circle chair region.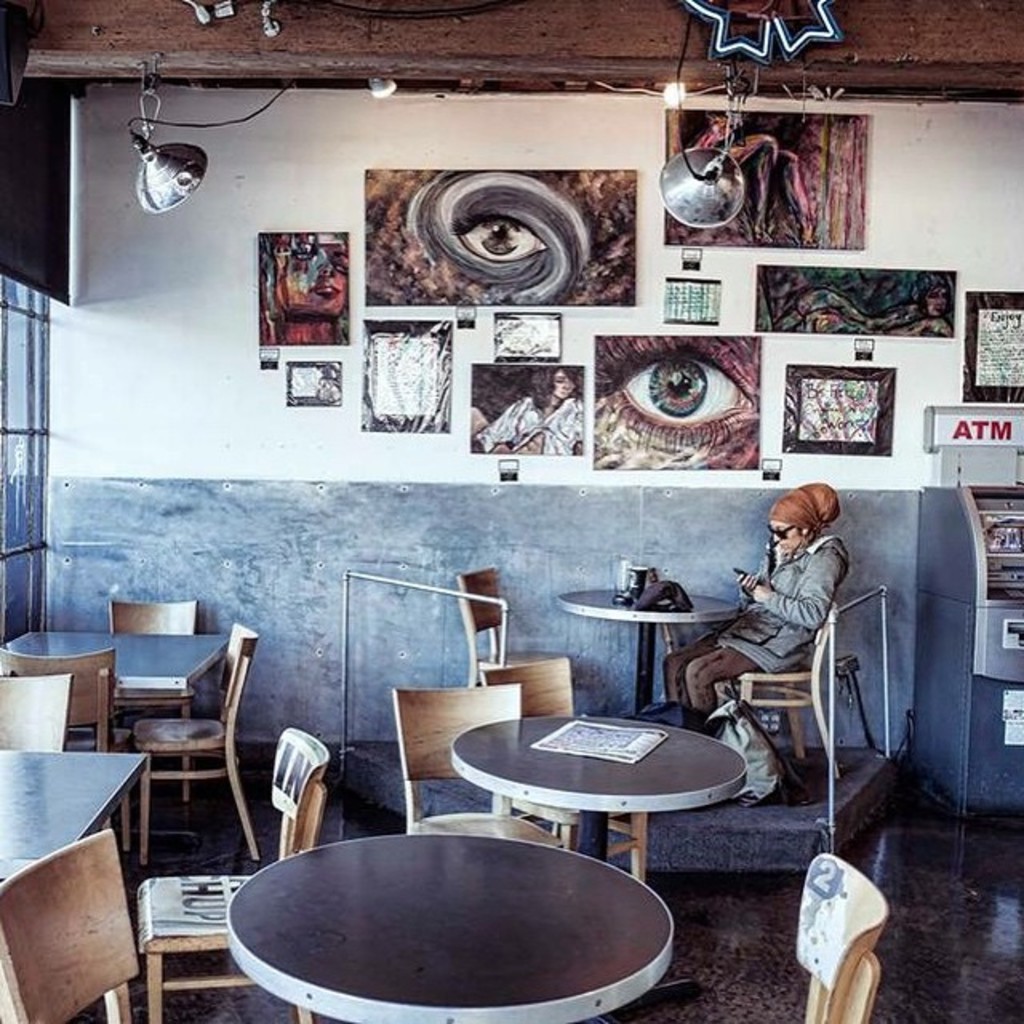
Region: rect(474, 651, 646, 888).
